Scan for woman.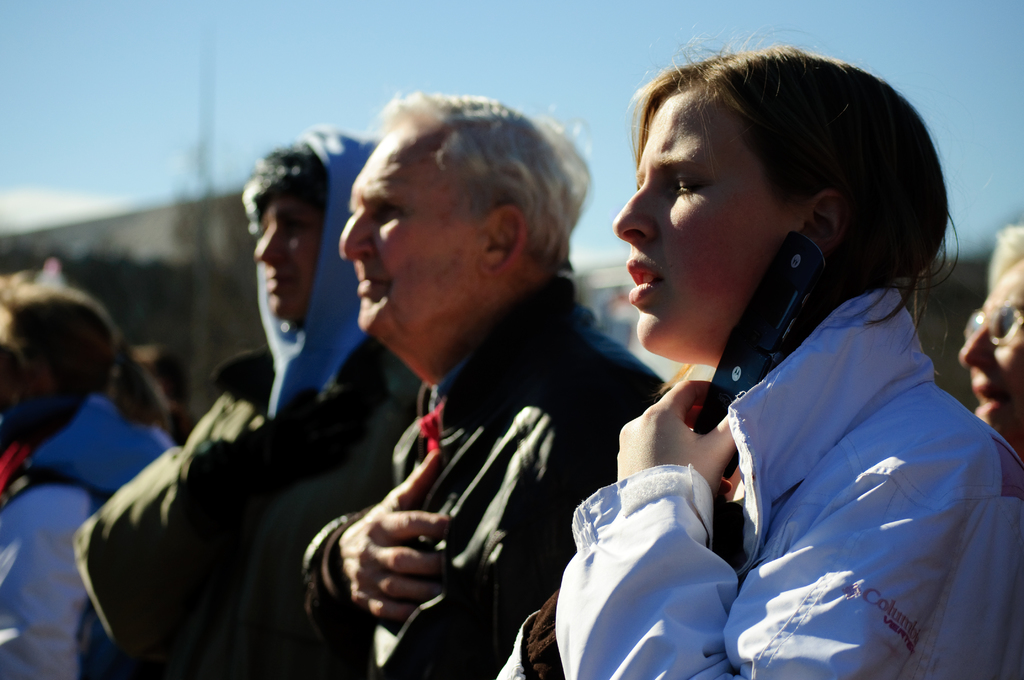
Scan result: [left=492, top=27, right=1023, bottom=679].
